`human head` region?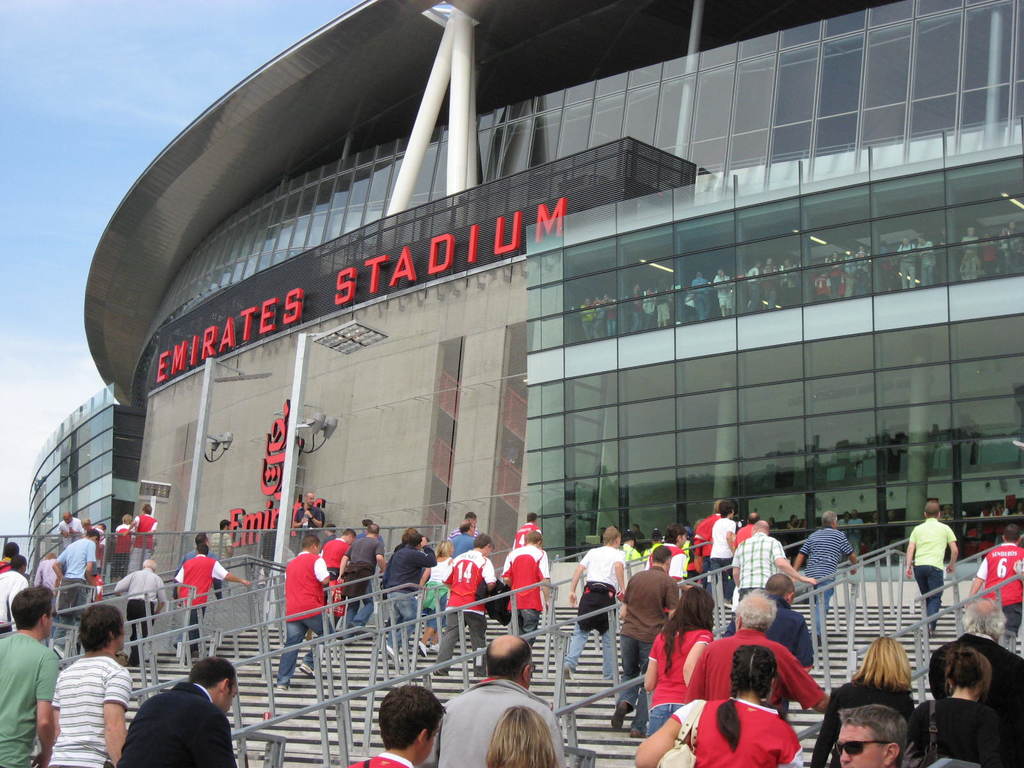
bbox=[820, 508, 840, 526]
